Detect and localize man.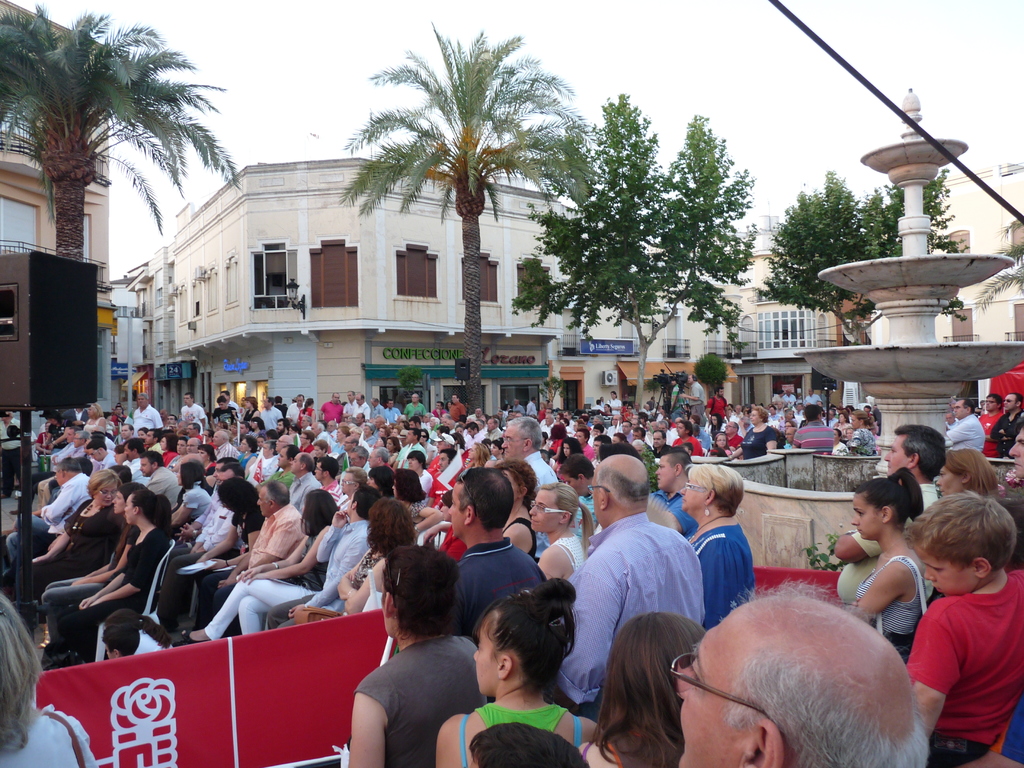
Localized at region(394, 431, 426, 463).
